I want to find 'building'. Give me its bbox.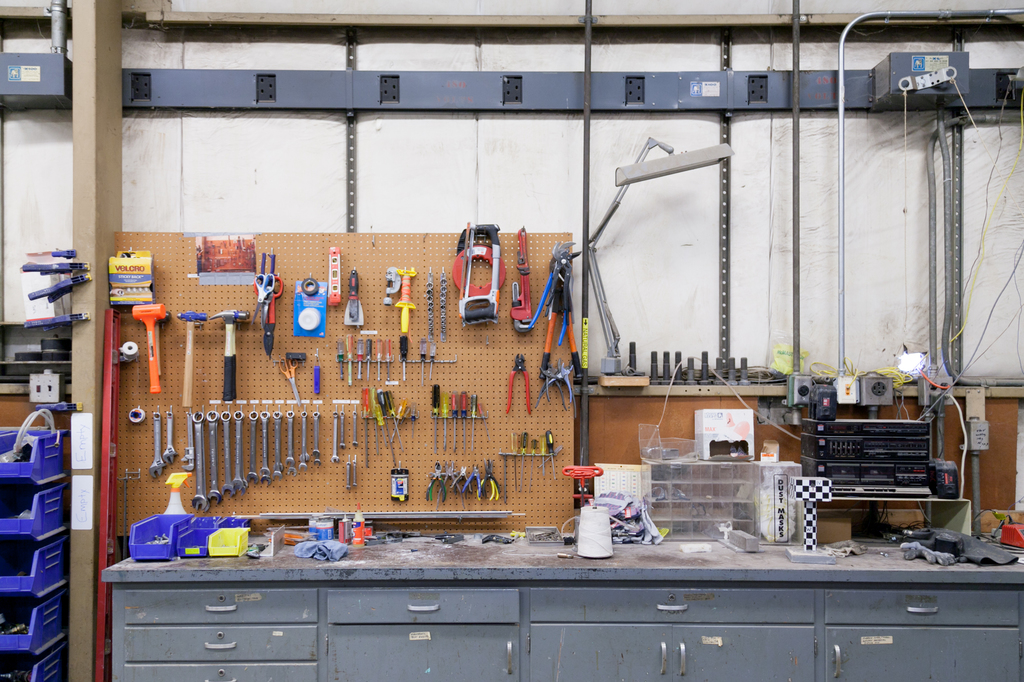
bbox(0, 0, 1023, 681).
